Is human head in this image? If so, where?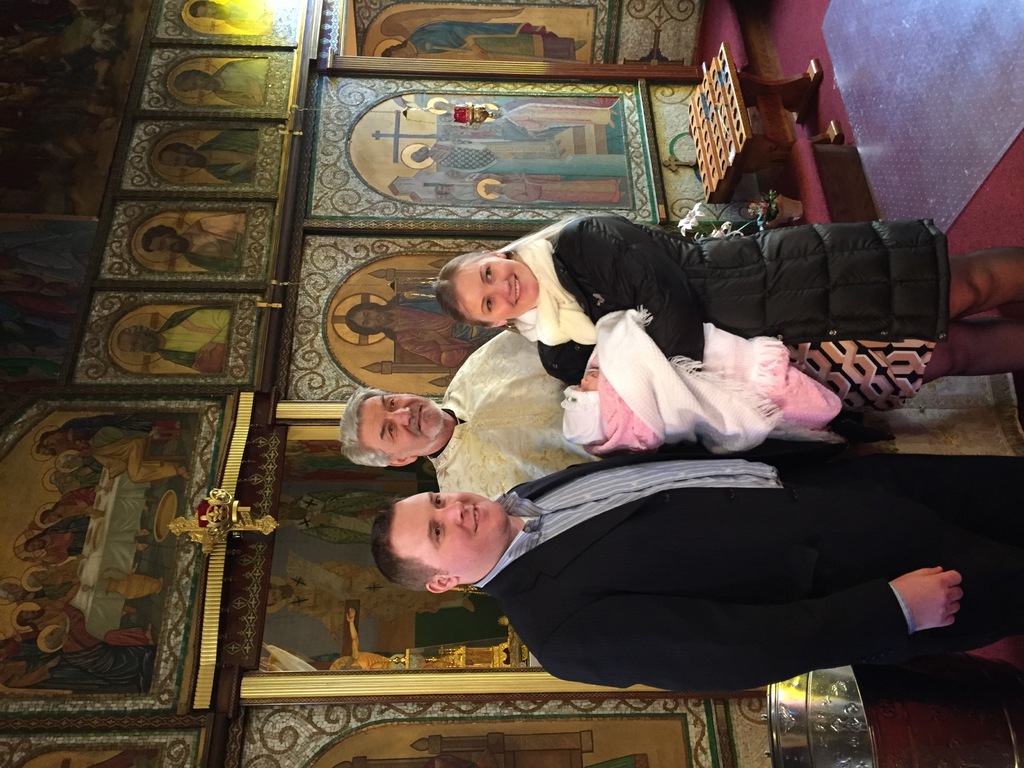
Yes, at left=267, top=584, right=293, bottom=610.
